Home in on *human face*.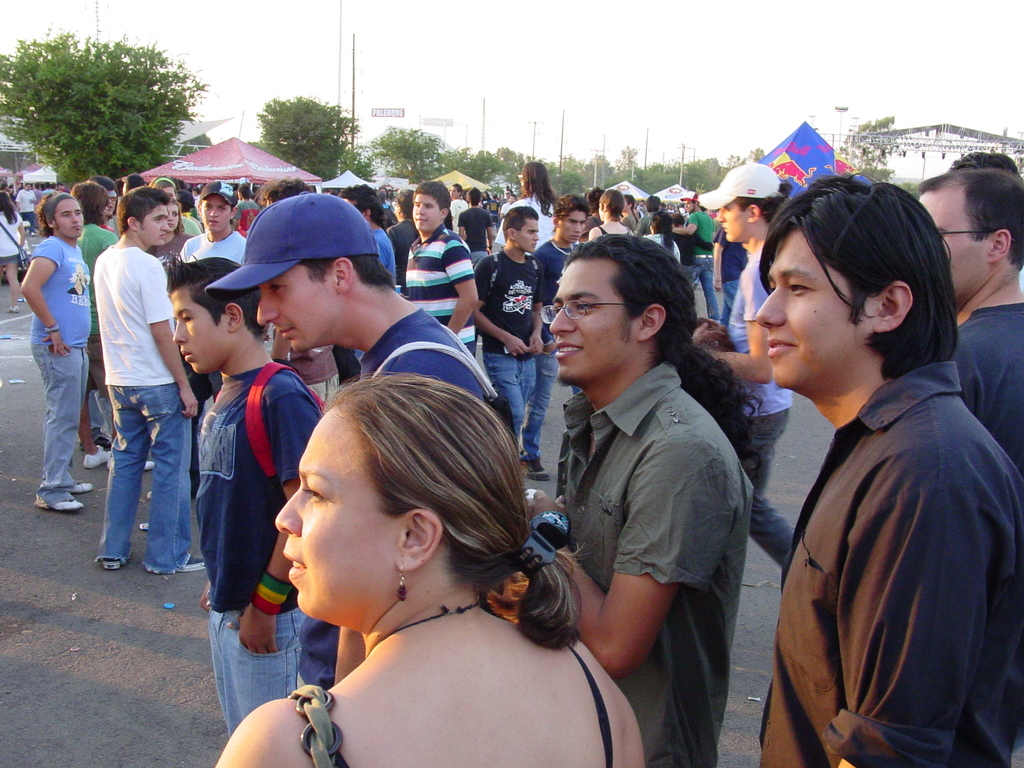
Homed in at (915,188,986,303).
